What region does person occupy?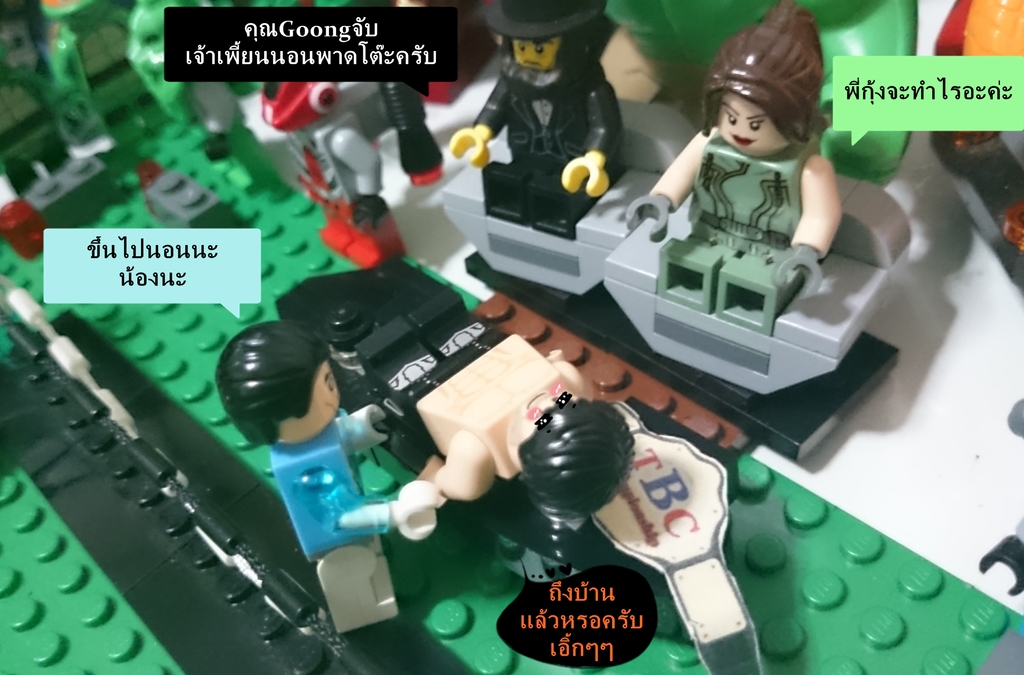
<region>260, 79, 403, 271</region>.
